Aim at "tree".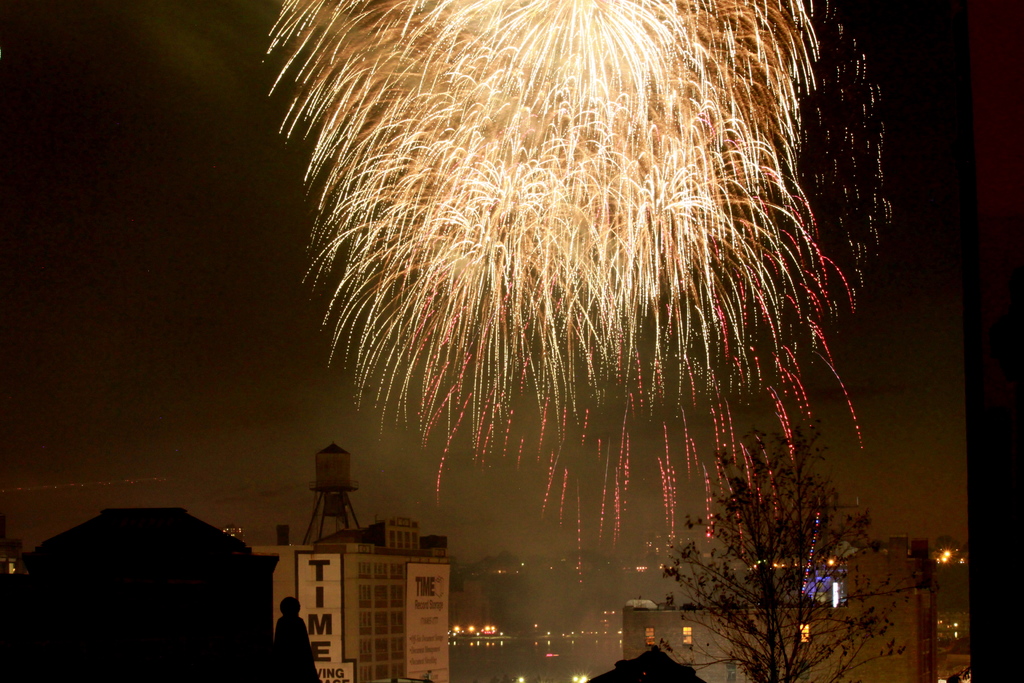
Aimed at bbox=[680, 384, 888, 655].
